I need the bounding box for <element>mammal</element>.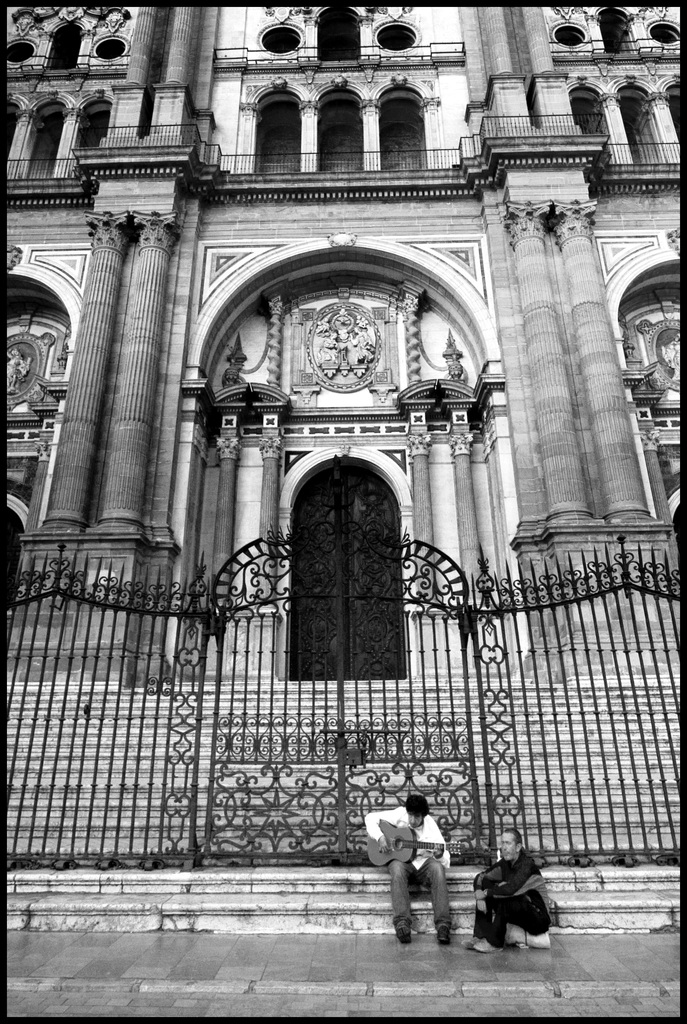
Here it is: x1=487 y1=842 x2=558 y2=952.
